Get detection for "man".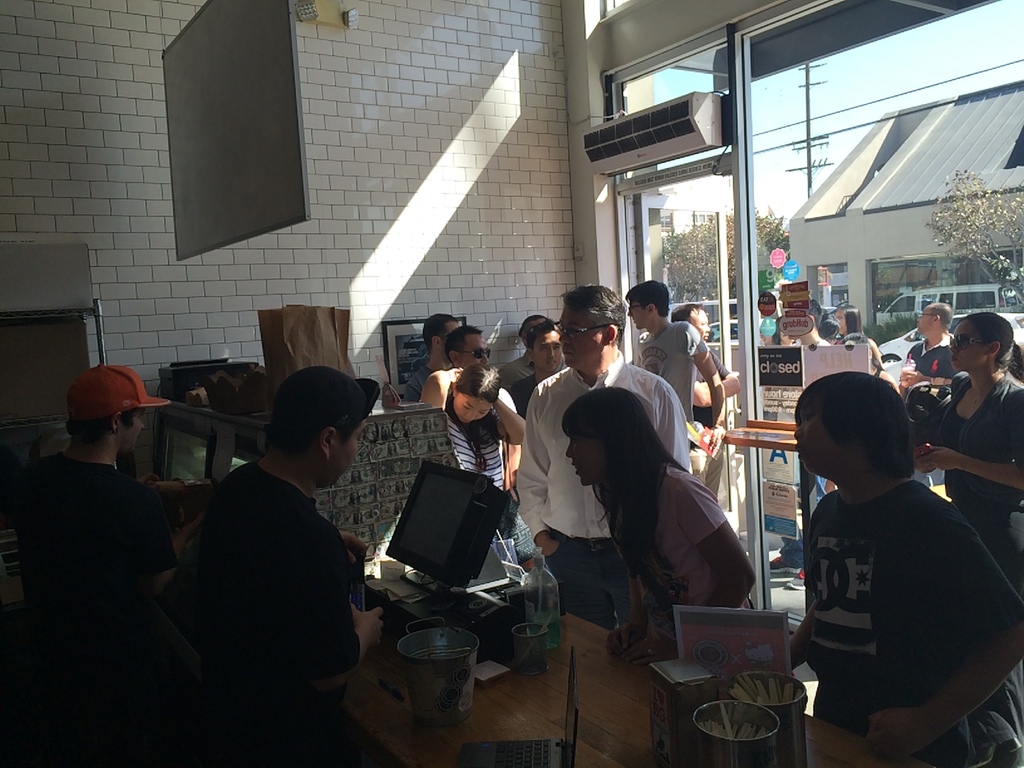
Detection: (403,312,459,403).
